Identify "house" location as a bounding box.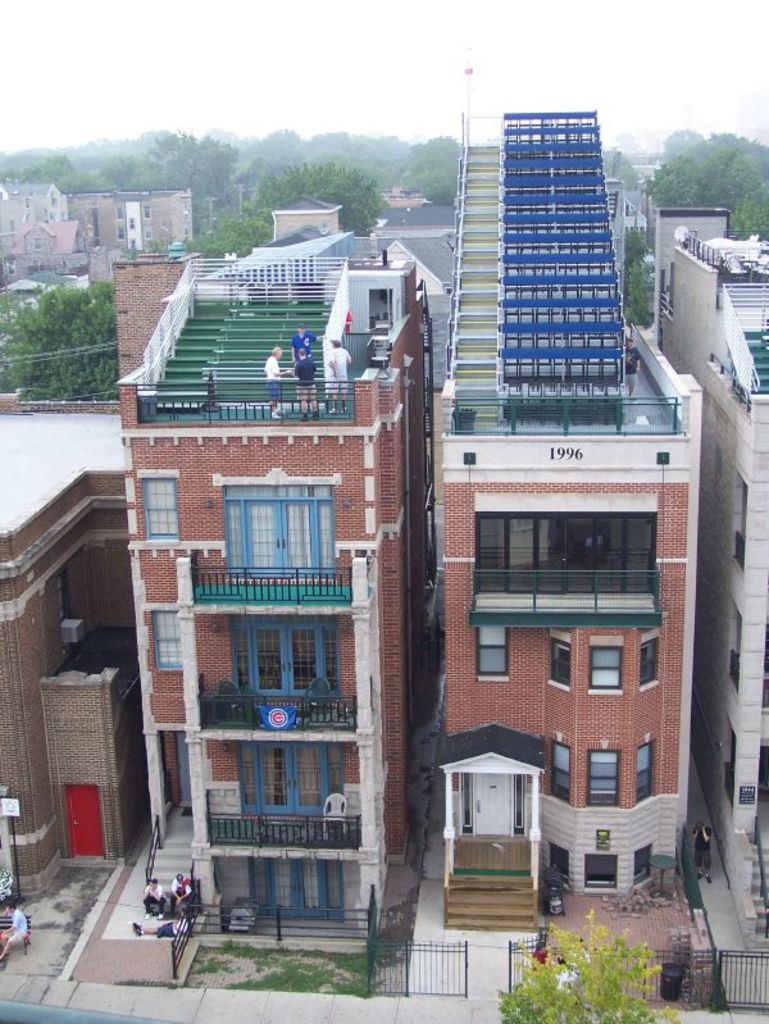
{"x1": 273, "y1": 191, "x2": 342, "y2": 245}.
